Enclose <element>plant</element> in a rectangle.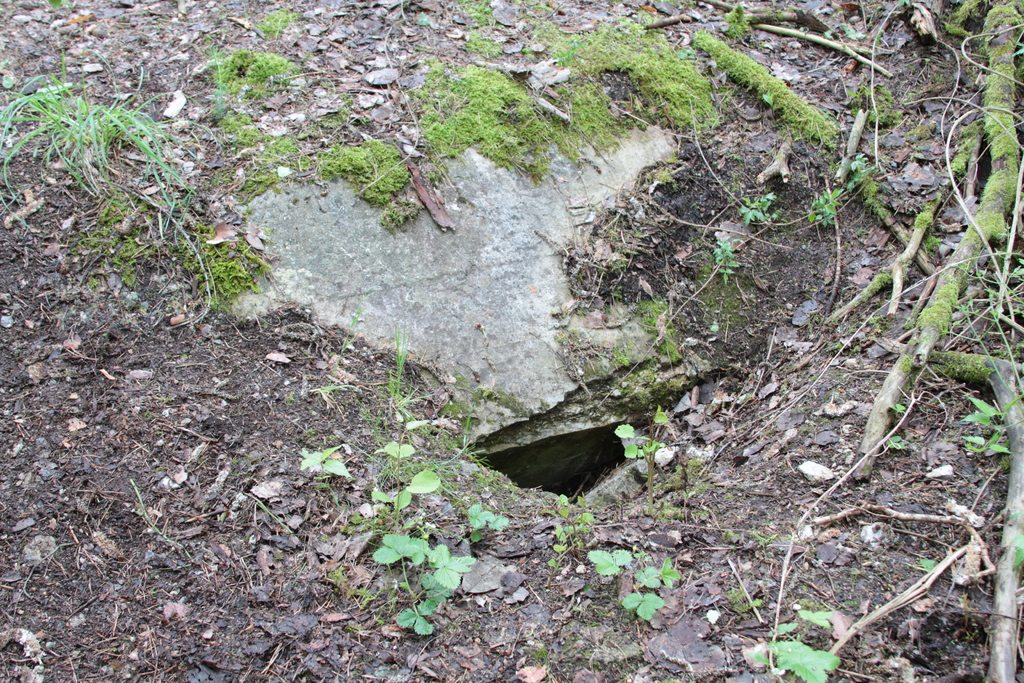
[465, 506, 488, 531].
